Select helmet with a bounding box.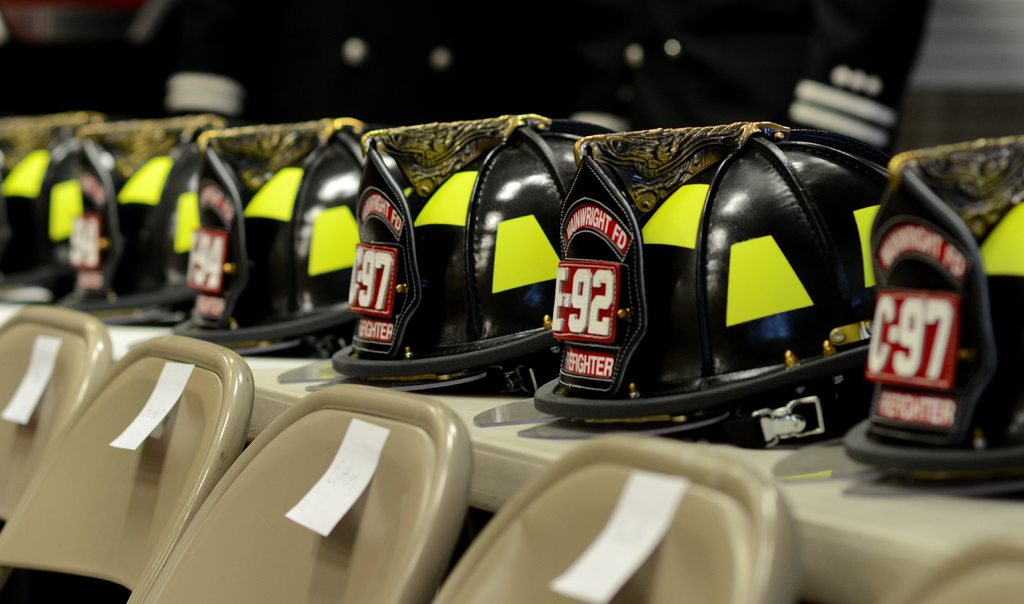
335/115/607/391.
